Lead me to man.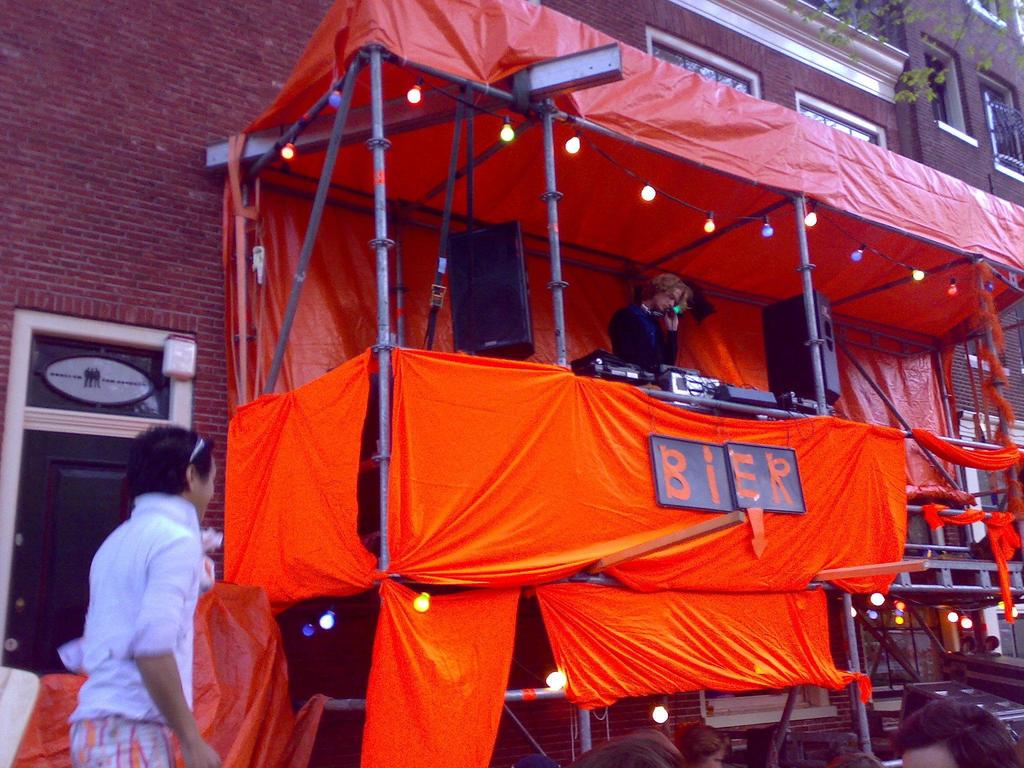
Lead to box=[606, 274, 680, 373].
